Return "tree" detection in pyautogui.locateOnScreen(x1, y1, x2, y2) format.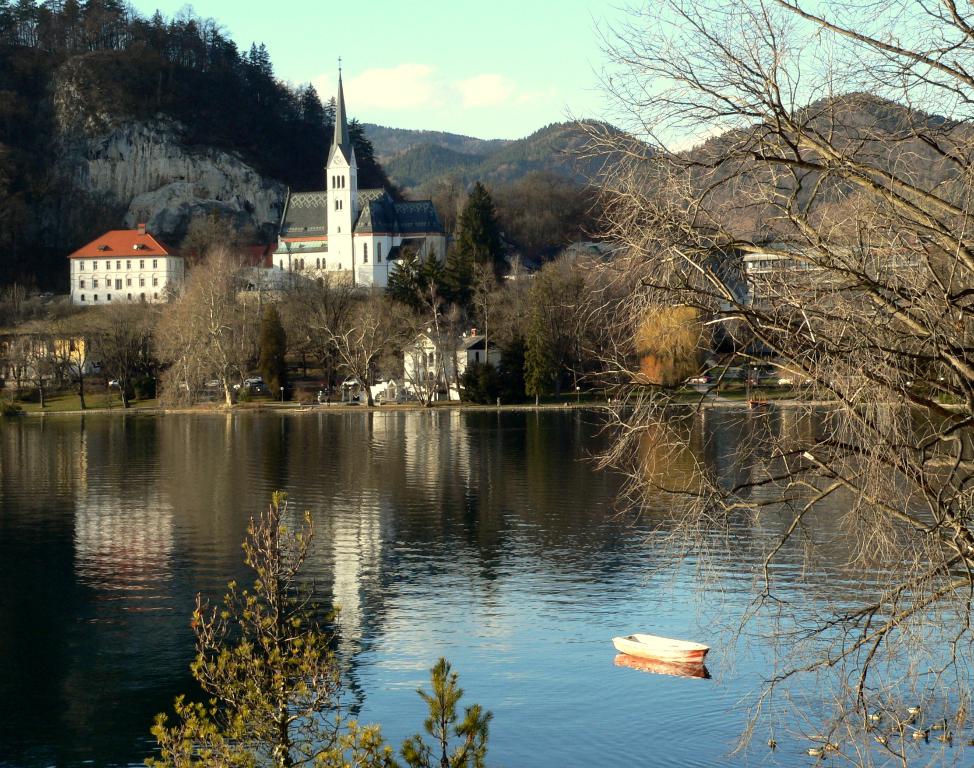
pyautogui.locateOnScreen(529, 0, 973, 767).
